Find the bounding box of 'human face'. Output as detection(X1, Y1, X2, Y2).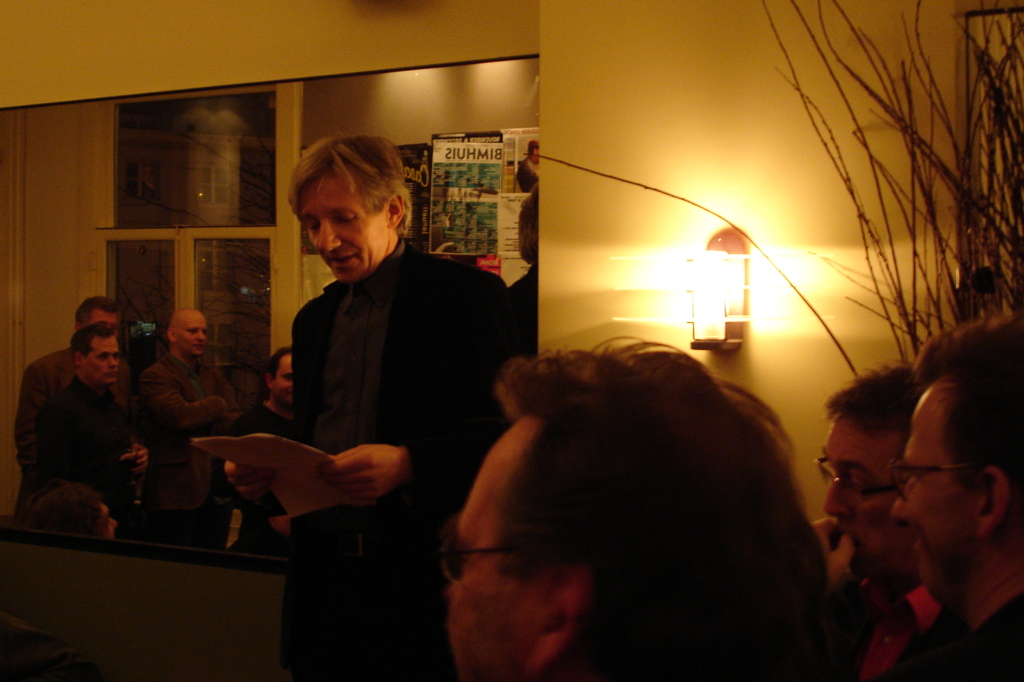
detection(824, 419, 909, 580).
